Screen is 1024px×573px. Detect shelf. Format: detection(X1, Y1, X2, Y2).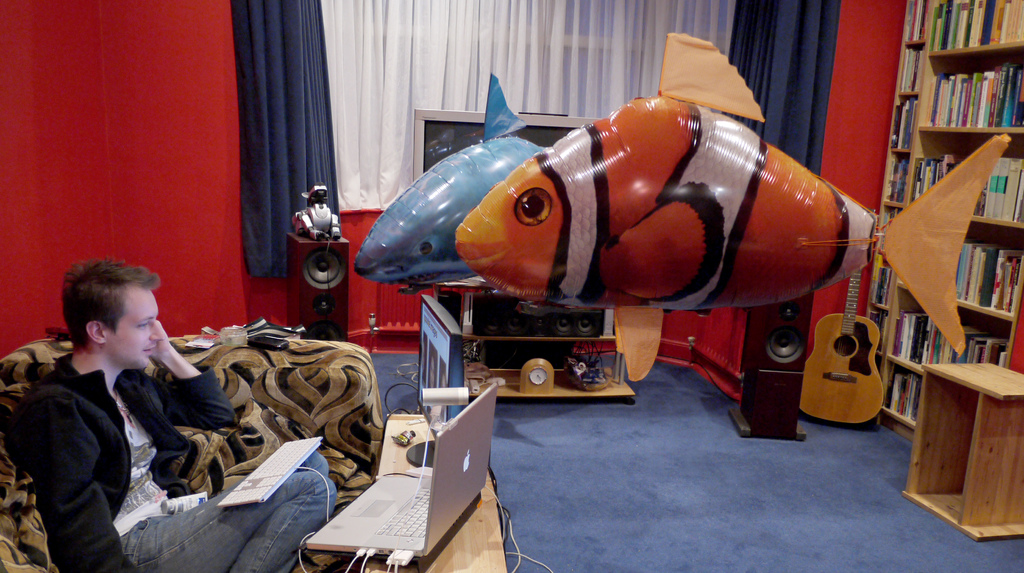
detection(902, 0, 935, 45).
